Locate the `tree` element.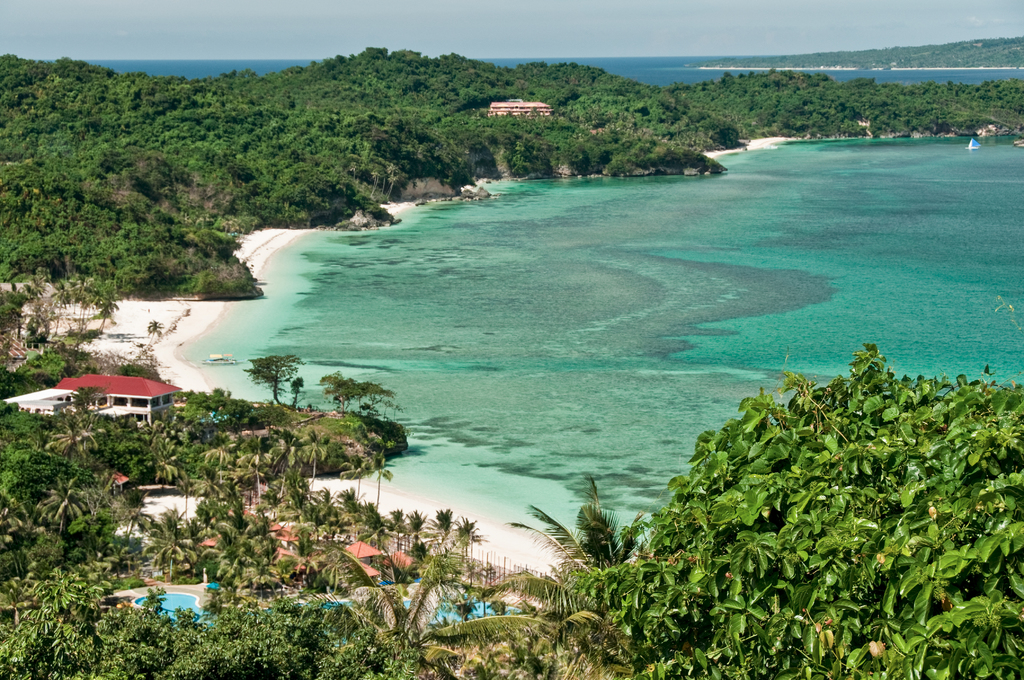
Element bbox: locate(86, 594, 247, 679).
